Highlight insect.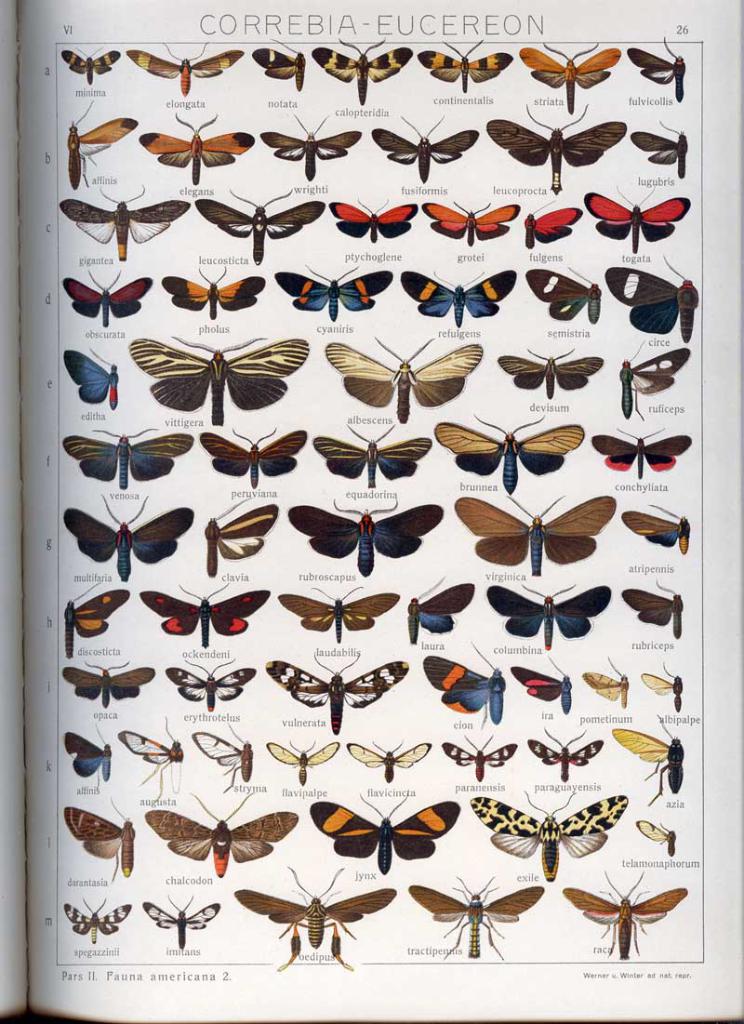
Highlighted region: 422,199,516,246.
